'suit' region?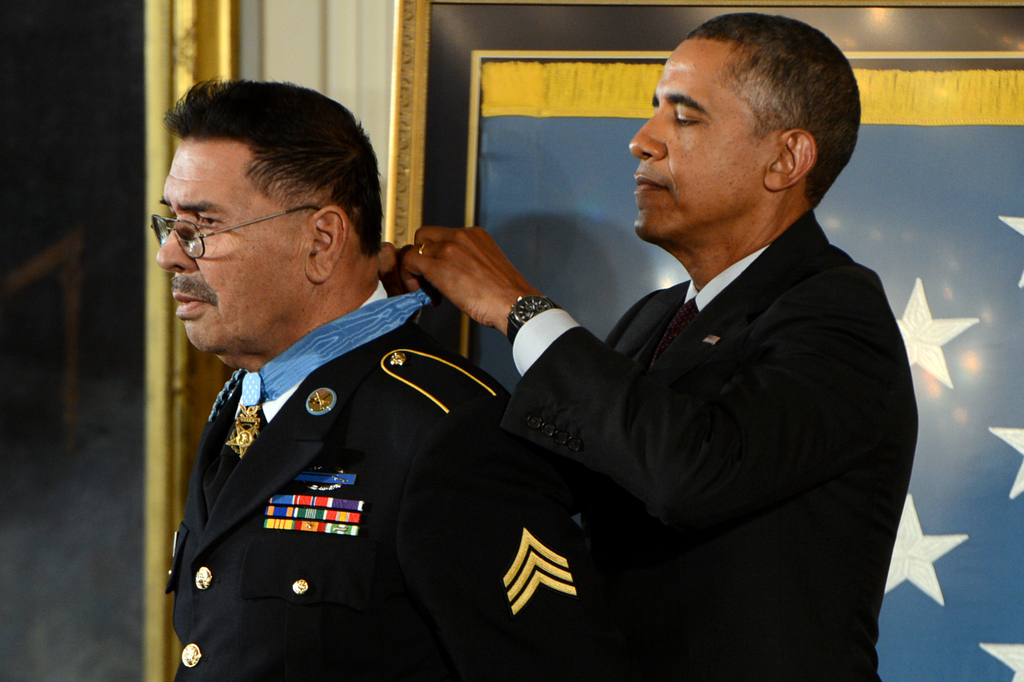
489/128/937/652
